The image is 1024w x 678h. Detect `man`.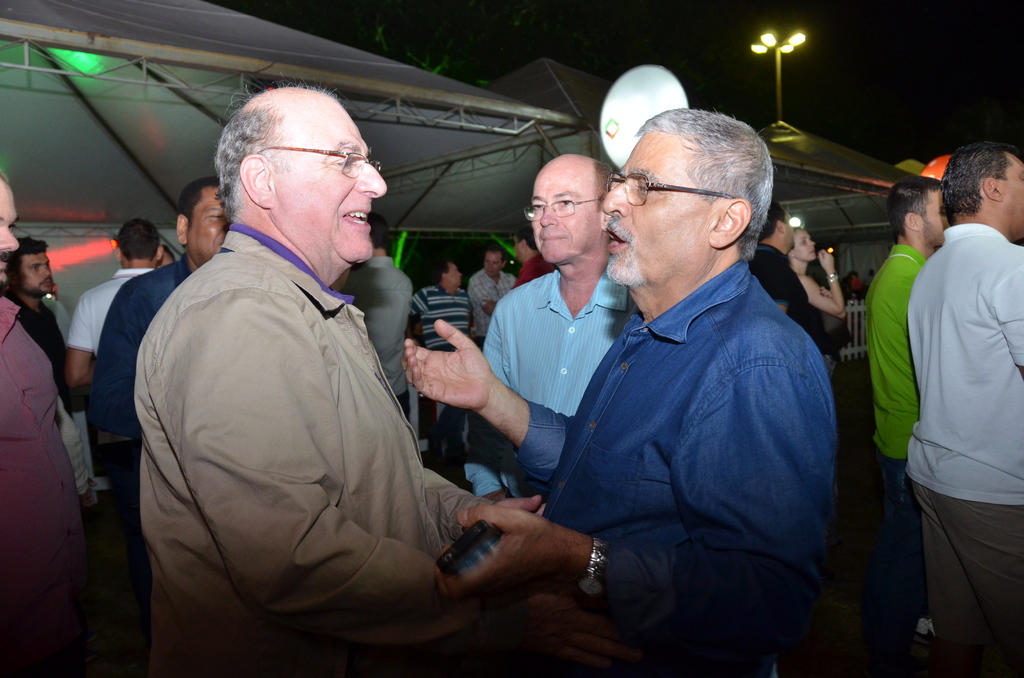
Detection: crop(429, 107, 840, 677).
